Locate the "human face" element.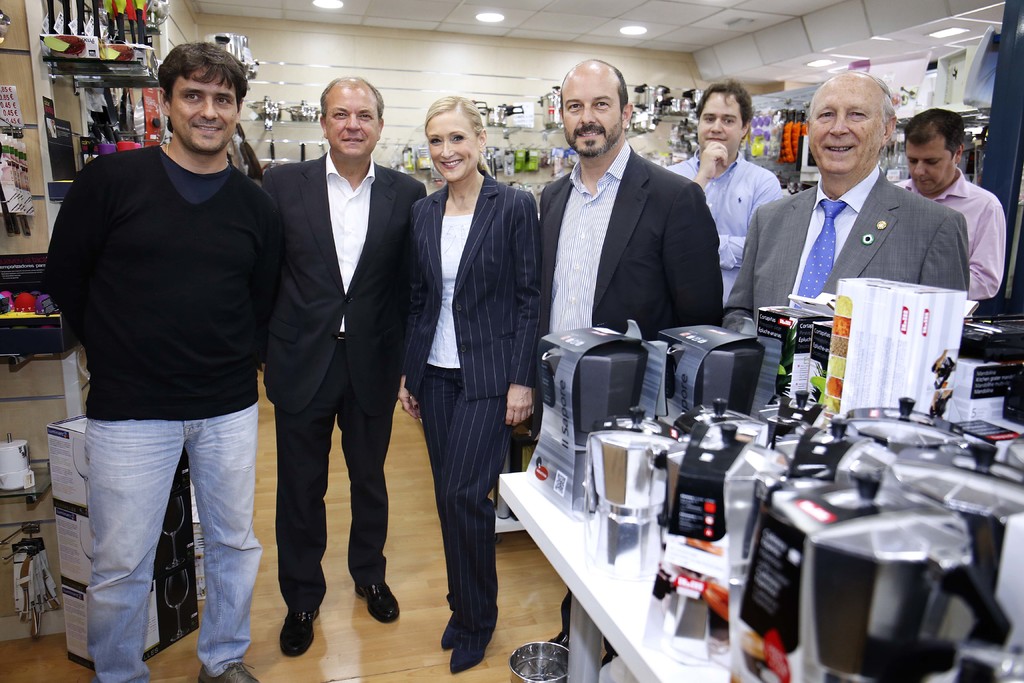
Element bbox: box(804, 81, 877, 175).
